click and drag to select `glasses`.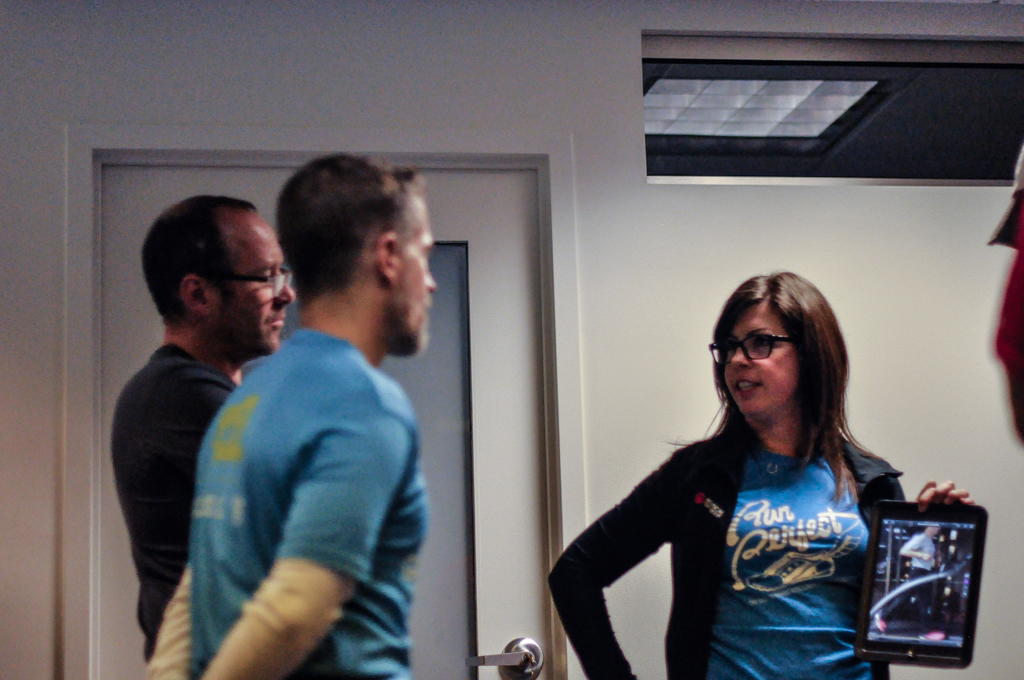
Selection: x1=200 y1=269 x2=292 y2=295.
